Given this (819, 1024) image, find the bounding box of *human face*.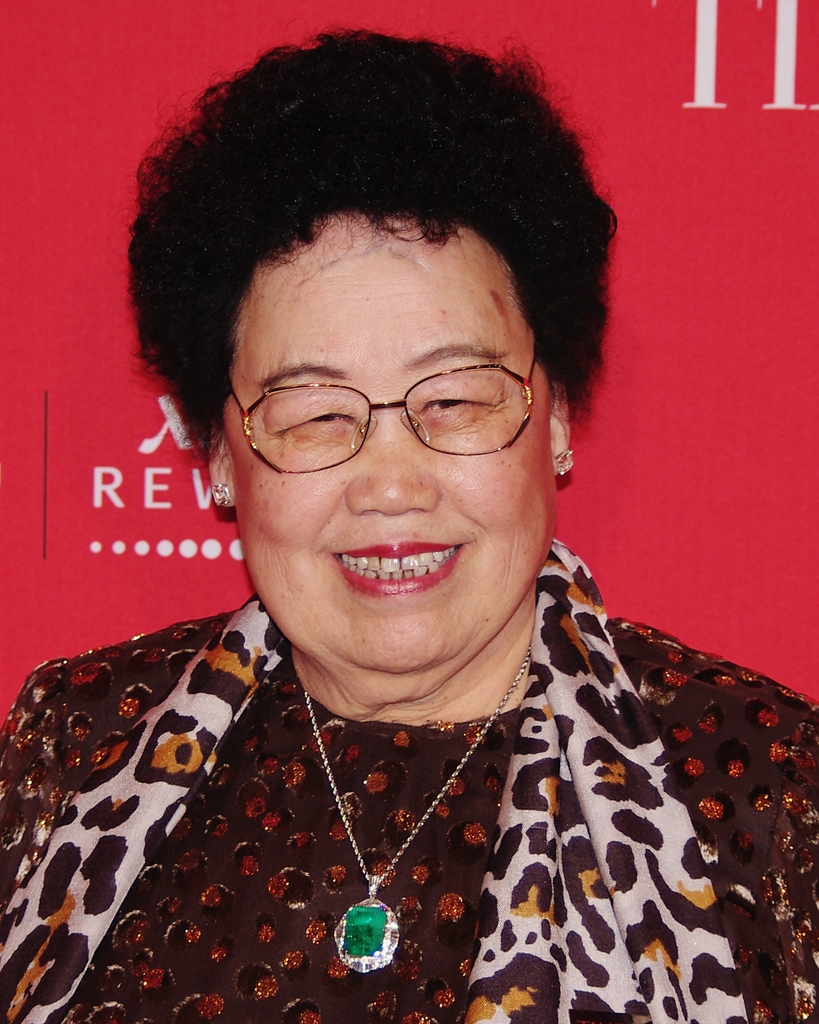
(x1=220, y1=211, x2=549, y2=672).
